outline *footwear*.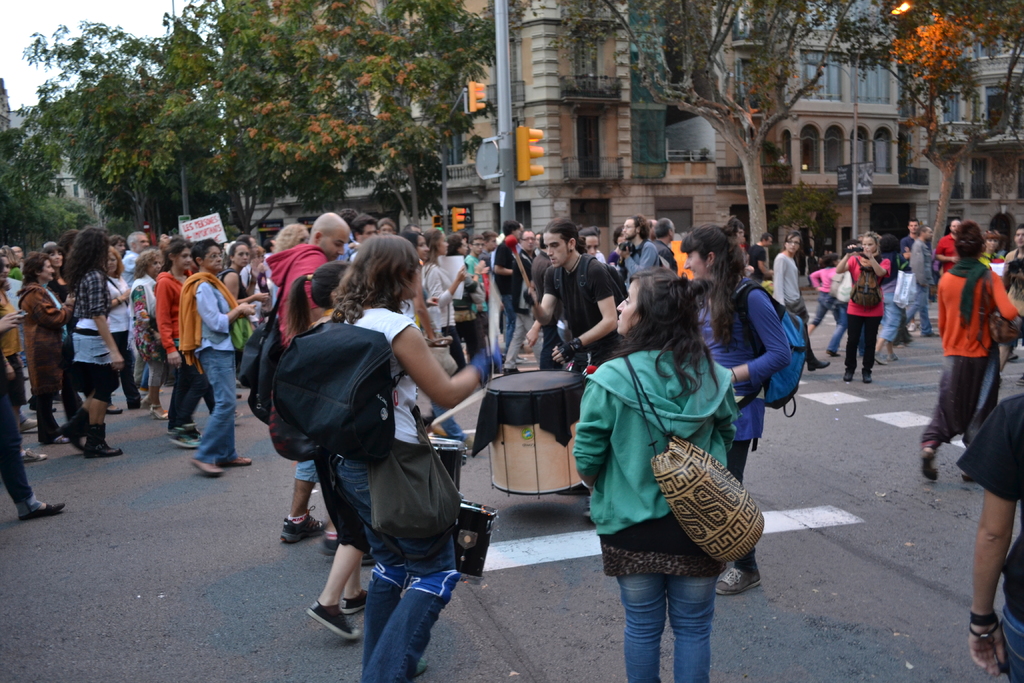
Outline: bbox=[45, 433, 75, 446].
